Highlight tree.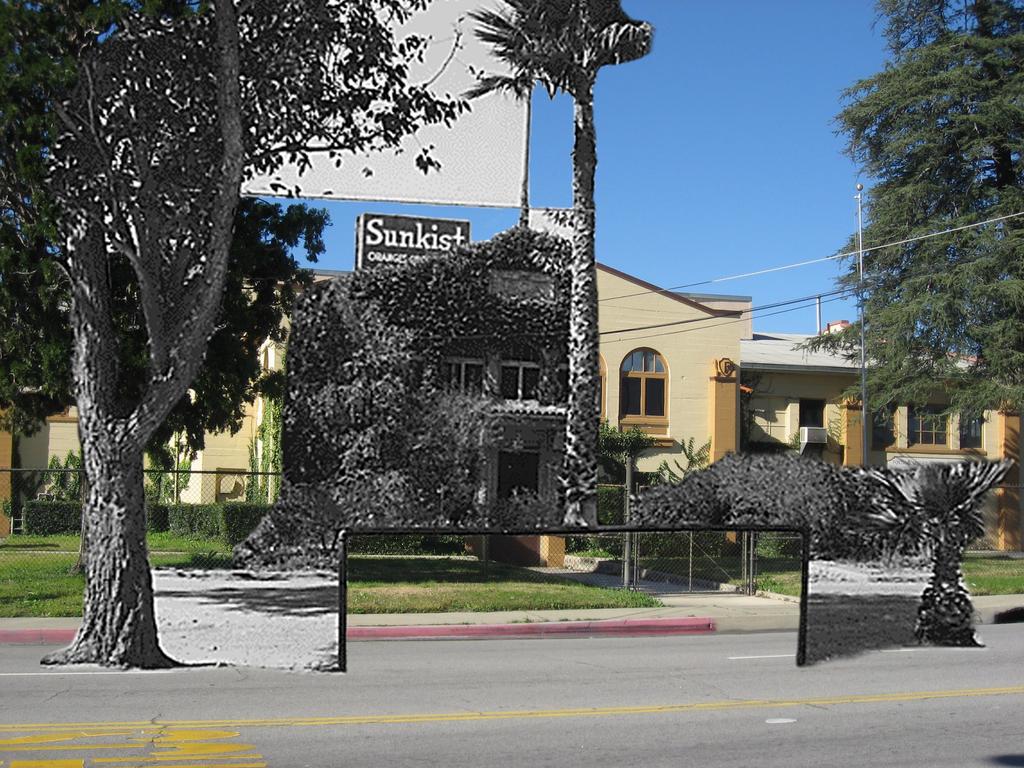
Highlighted region: region(458, 0, 657, 532).
